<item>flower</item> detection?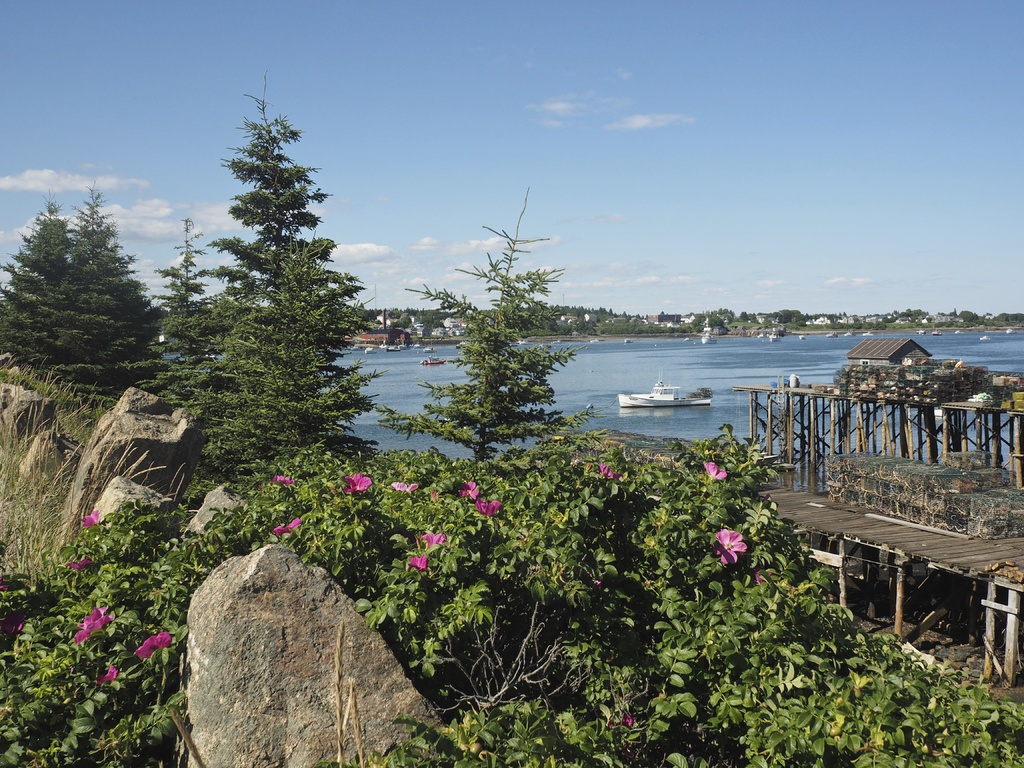
136 638 178 662
